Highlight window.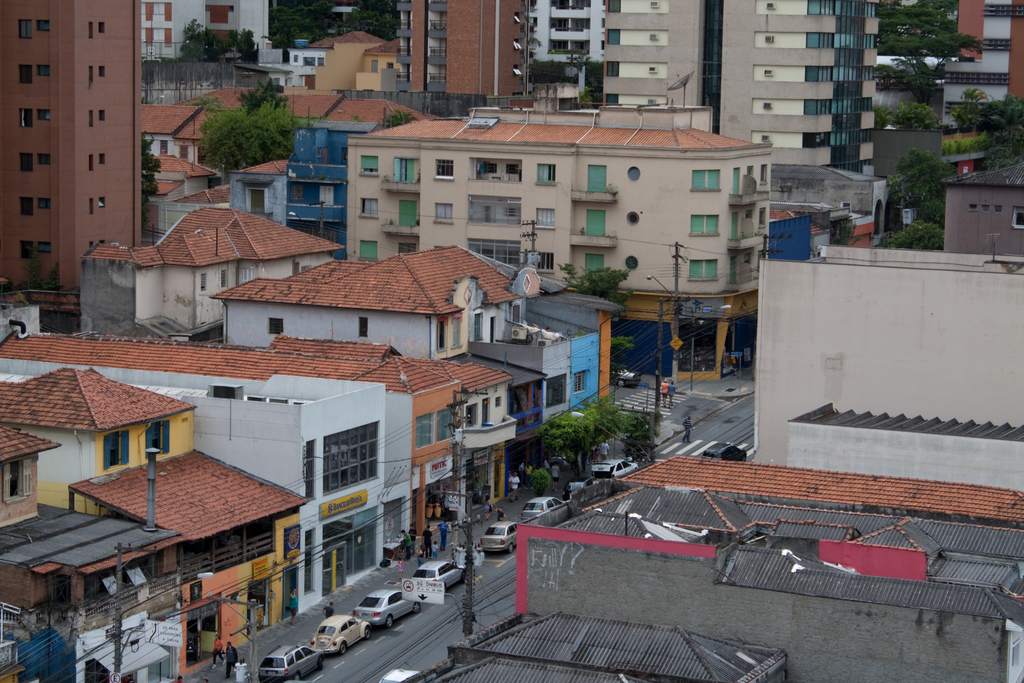
Highlighted region: 17/199/31/215.
